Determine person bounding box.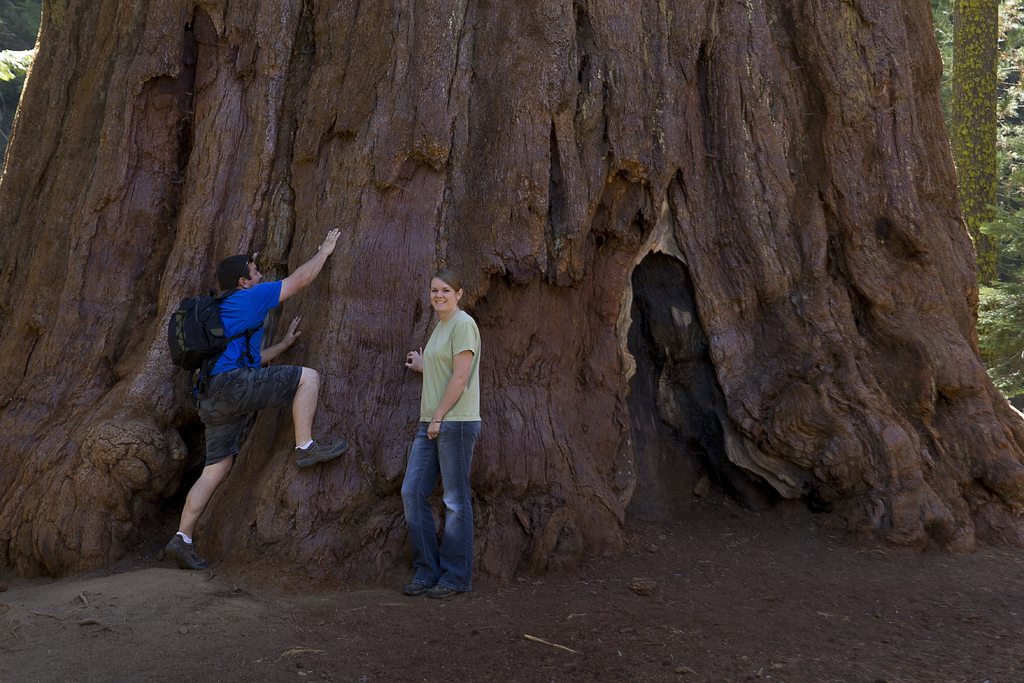
Determined: [left=164, top=226, right=350, bottom=578].
